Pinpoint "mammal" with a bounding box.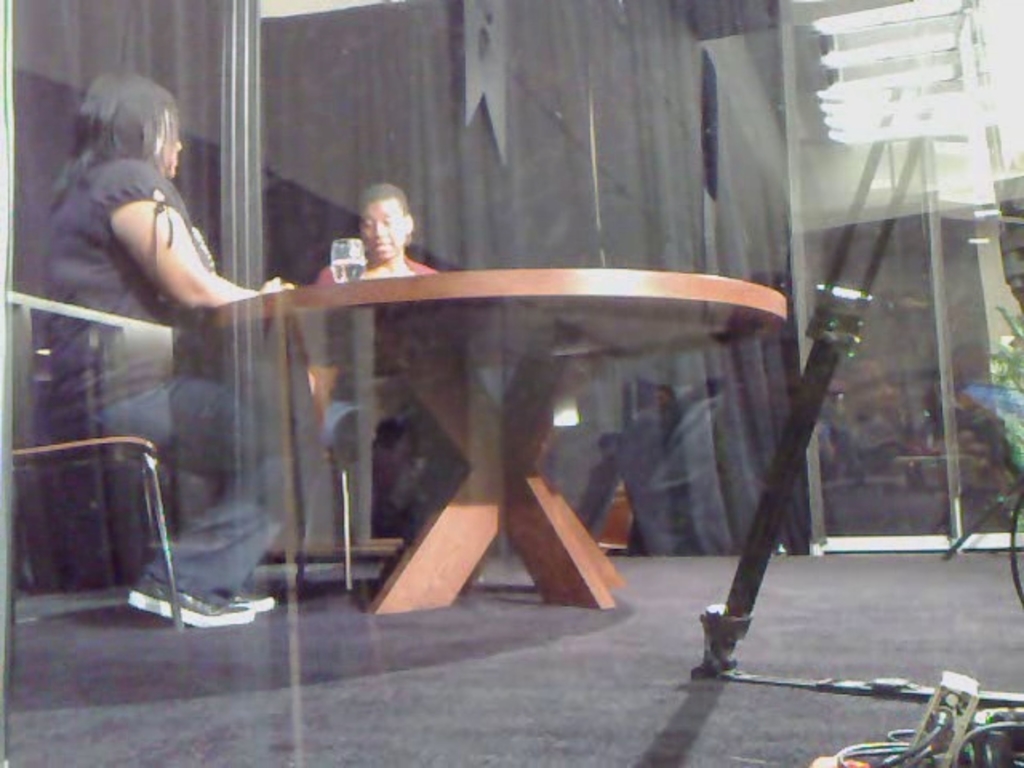
x1=309 y1=178 x2=440 y2=520.
